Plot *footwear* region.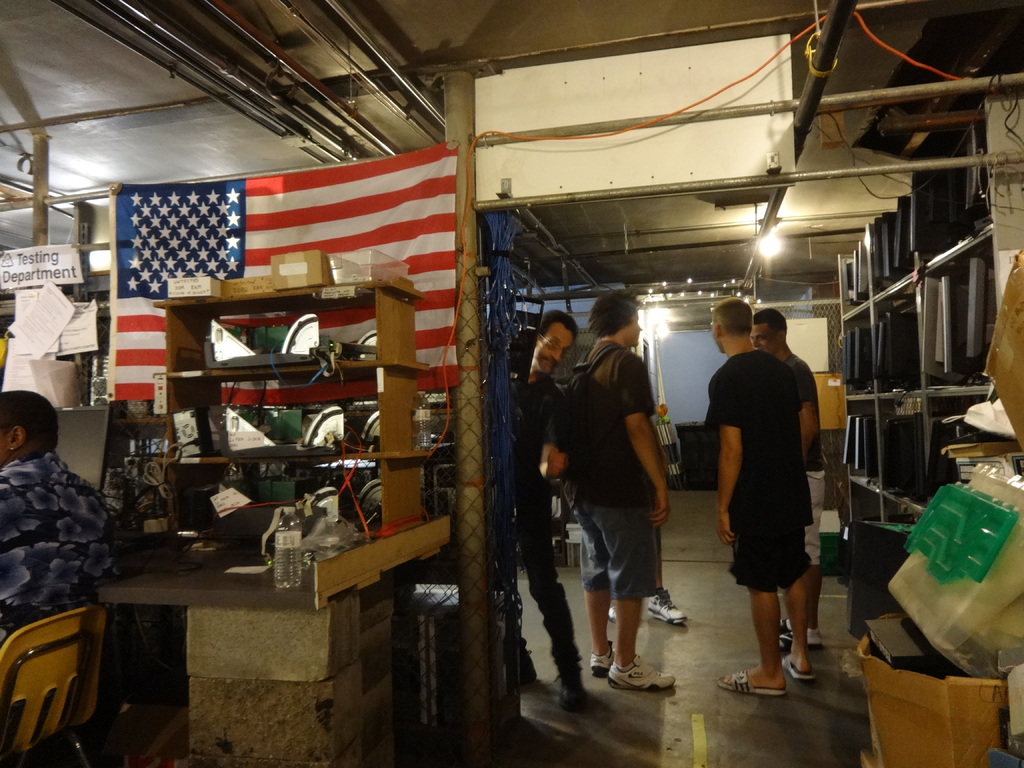
Plotted at <bbox>646, 591, 689, 630</bbox>.
